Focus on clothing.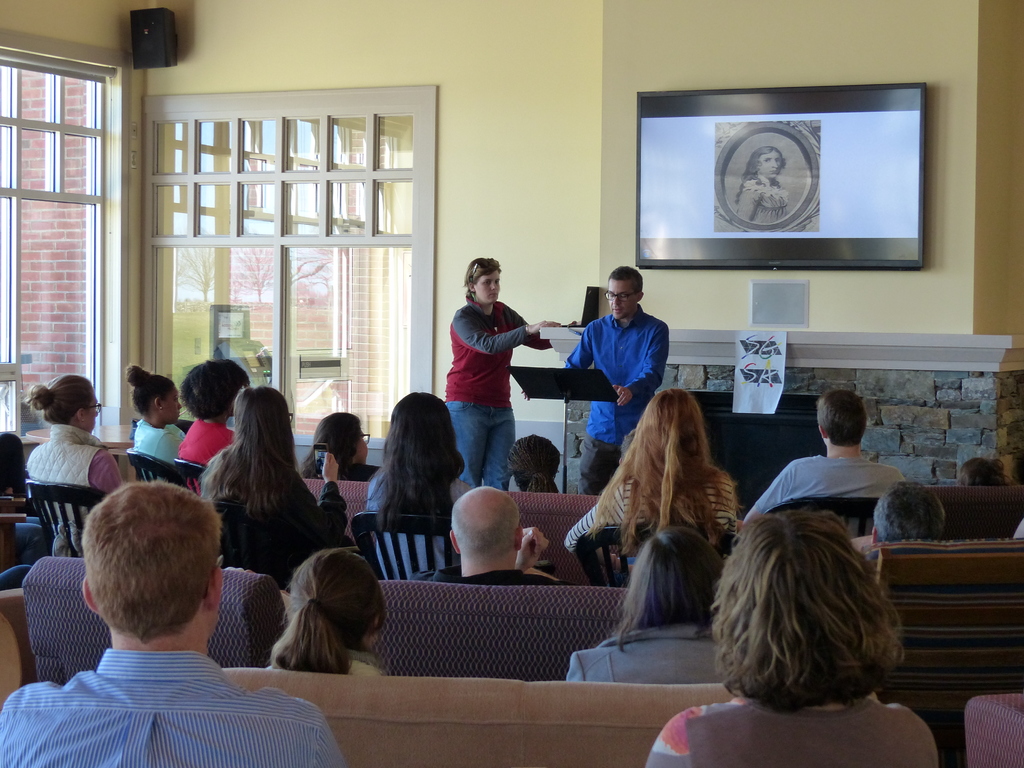
Focused at [left=0, top=648, right=353, bottom=767].
